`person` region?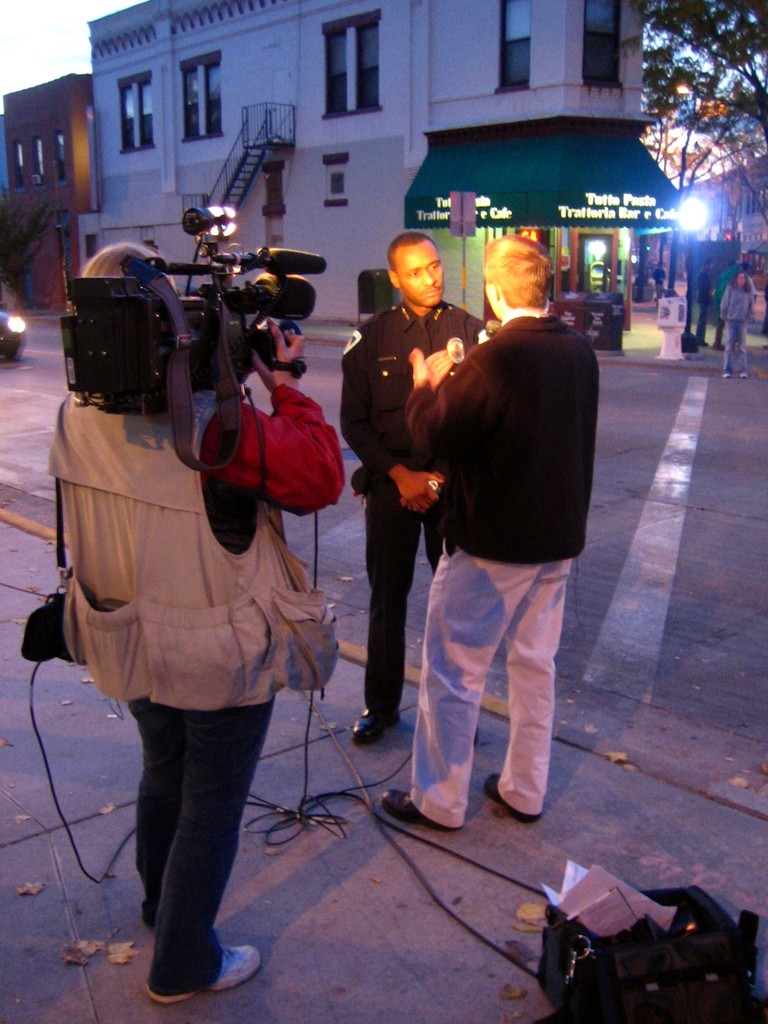
detection(52, 170, 348, 961)
